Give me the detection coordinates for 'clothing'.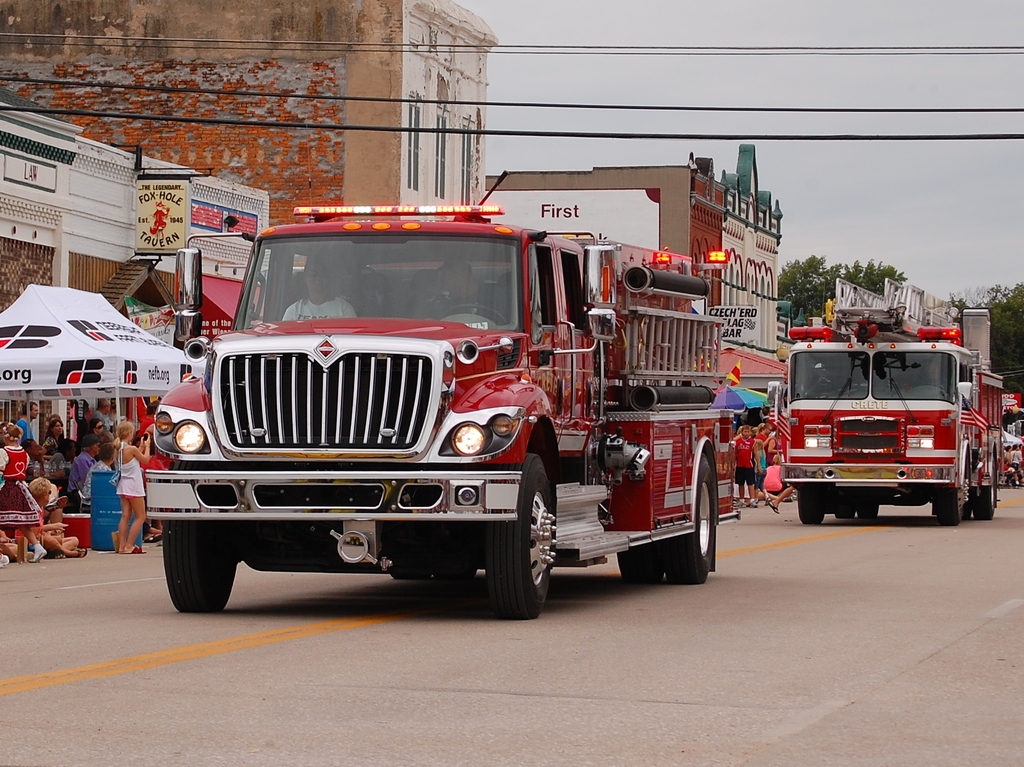
[left=111, top=449, right=145, bottom=496].
